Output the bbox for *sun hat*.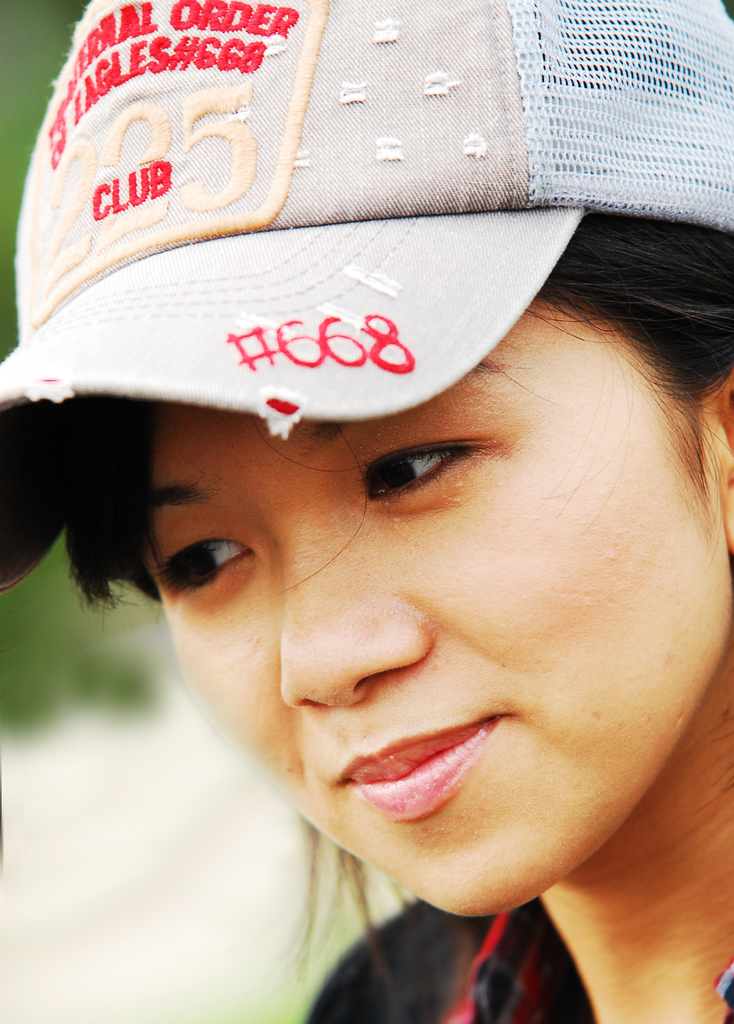
left=0, top=0, right=733, bottom=587.
